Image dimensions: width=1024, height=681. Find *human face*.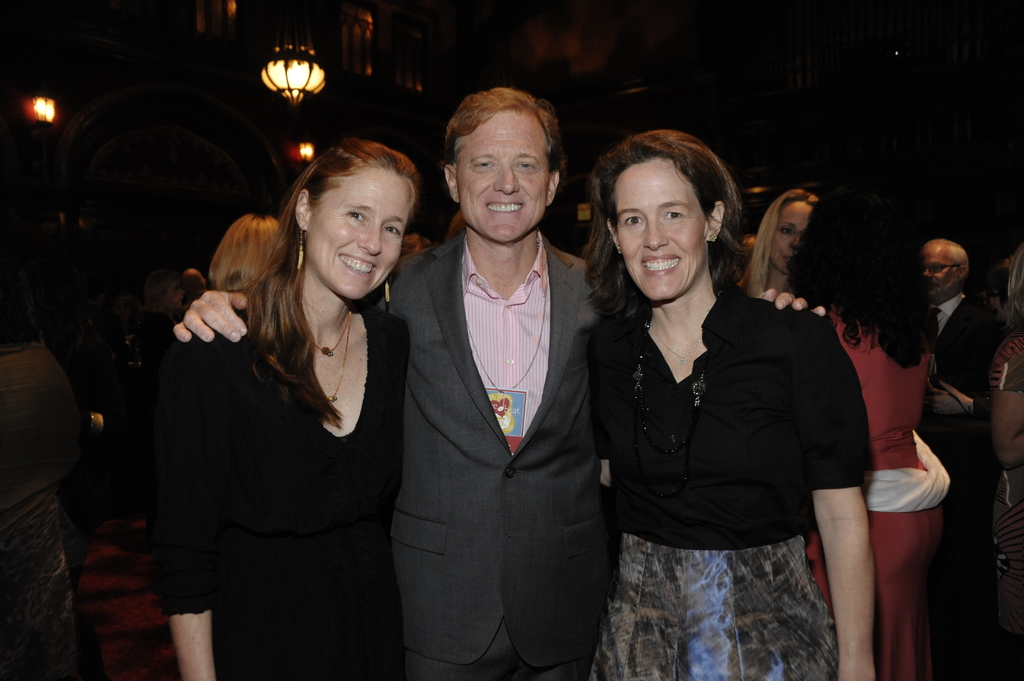
[456,105,551,246].
